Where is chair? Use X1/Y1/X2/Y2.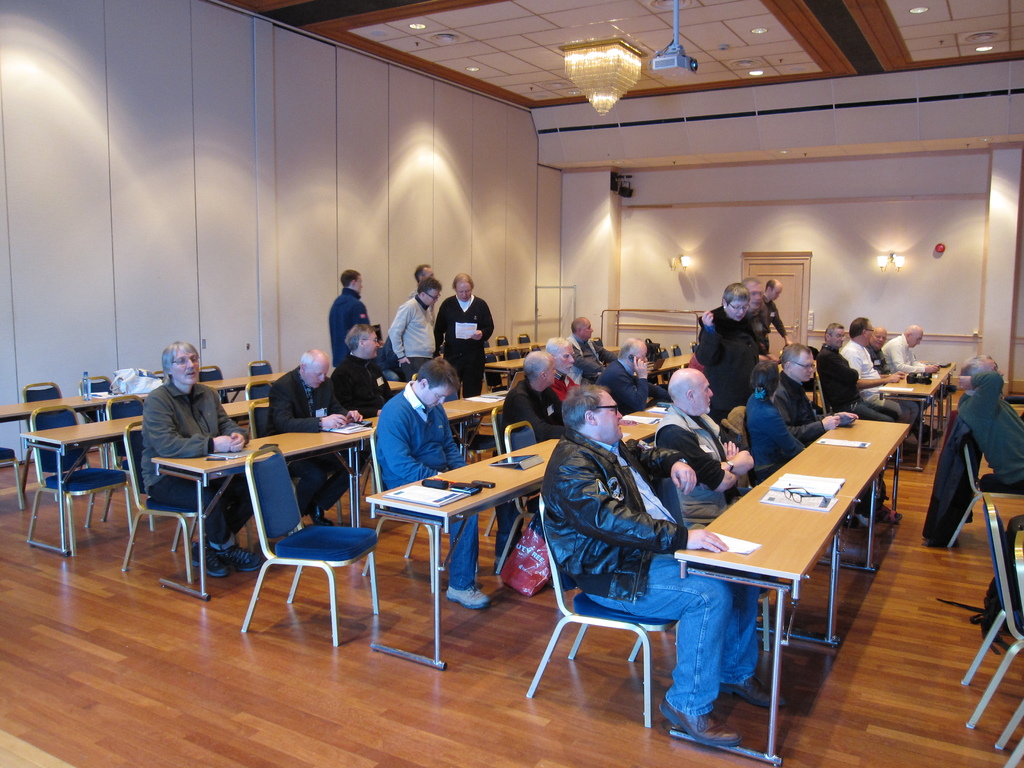
492/420/536/461.
